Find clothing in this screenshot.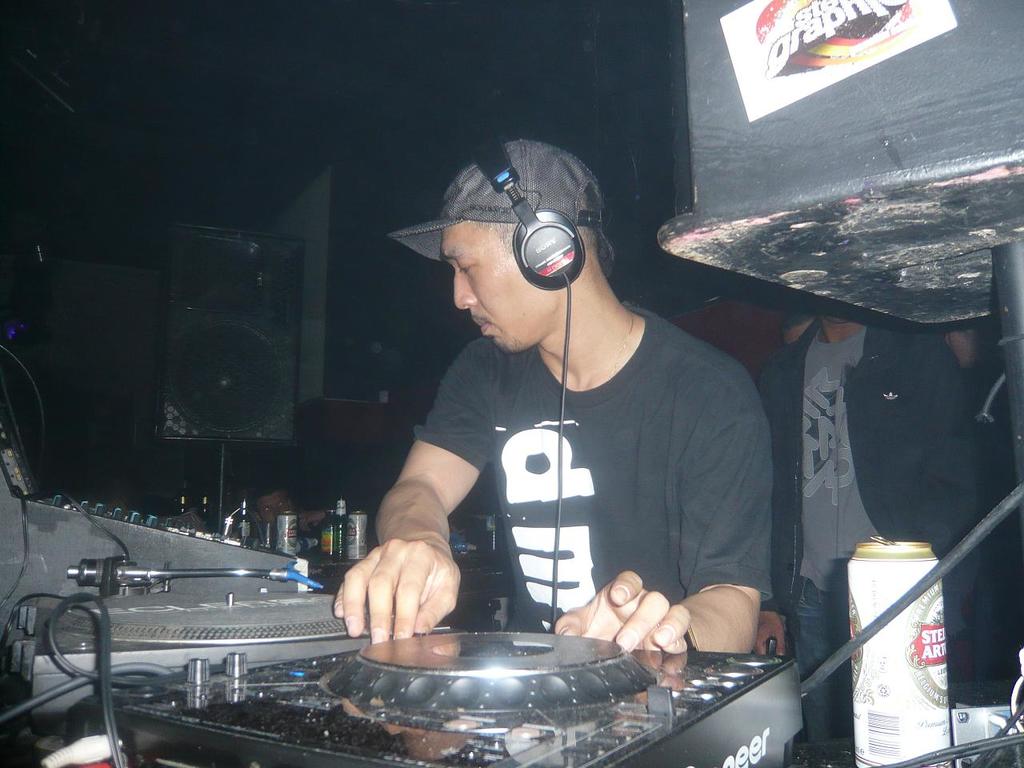
The bounding box for clothing is bbox(416, 299, 768, 650).
